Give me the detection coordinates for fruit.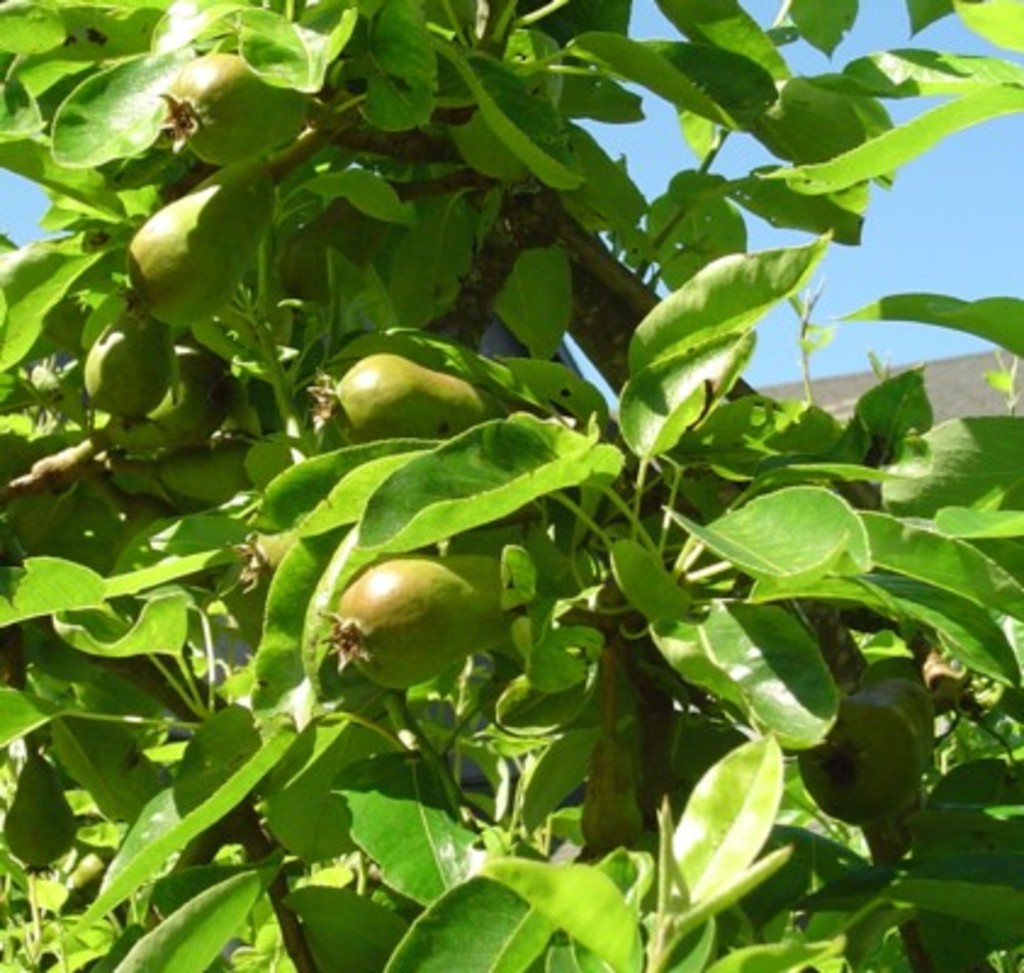
x1=326, y1=562, x2=513, y2=713.
